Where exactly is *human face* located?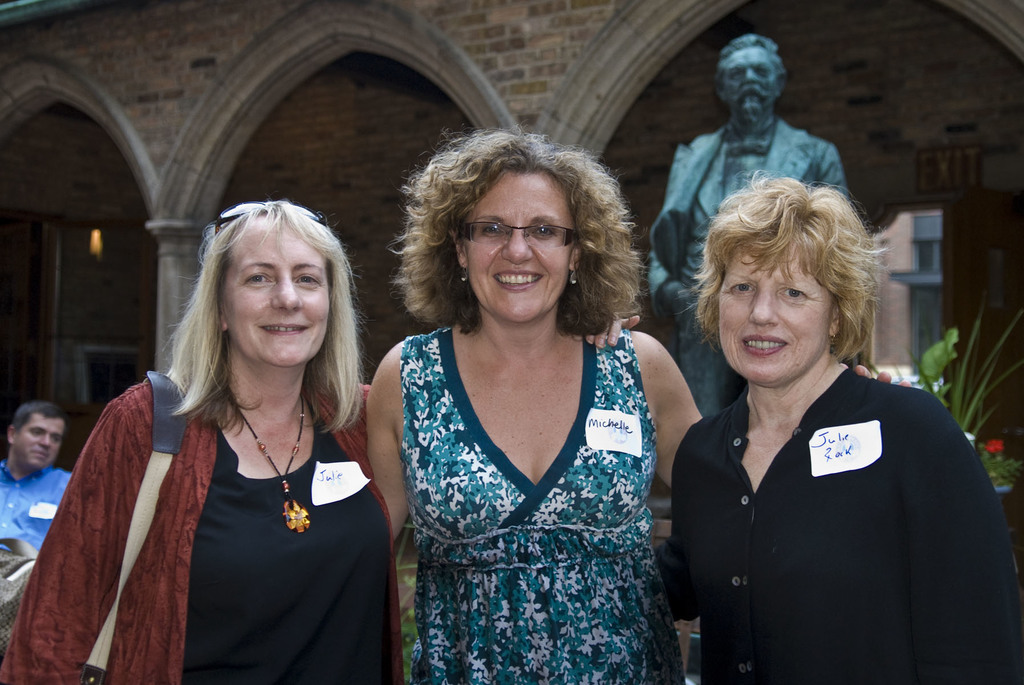
Its bounding box is crop(213, 226, 328, 375).
